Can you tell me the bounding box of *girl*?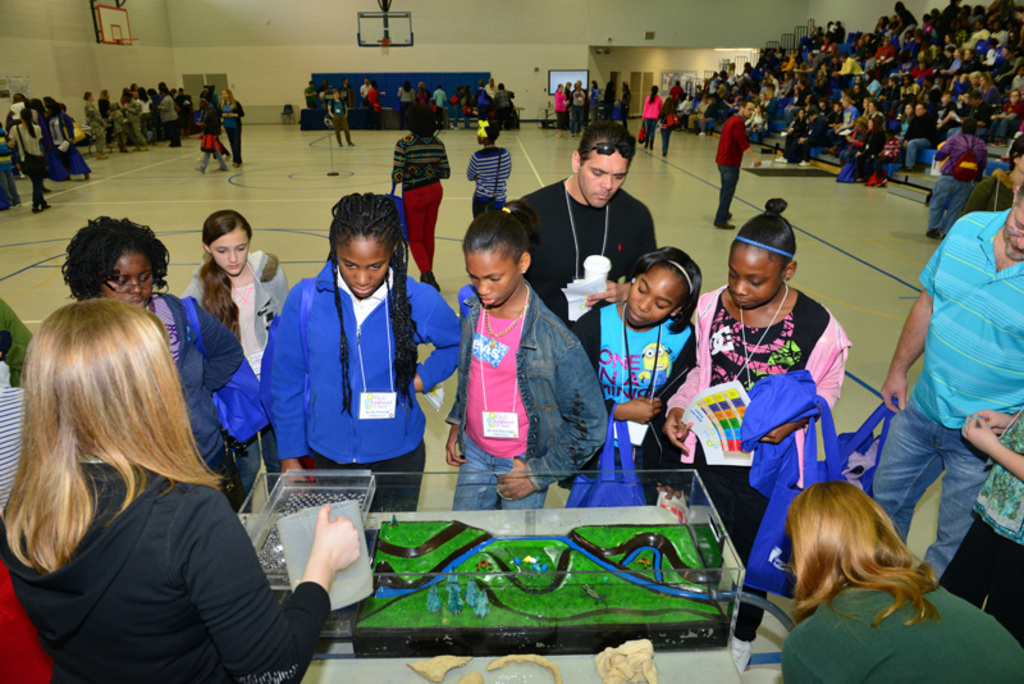
x1=183, y1=209, x2=292, y2=492.
